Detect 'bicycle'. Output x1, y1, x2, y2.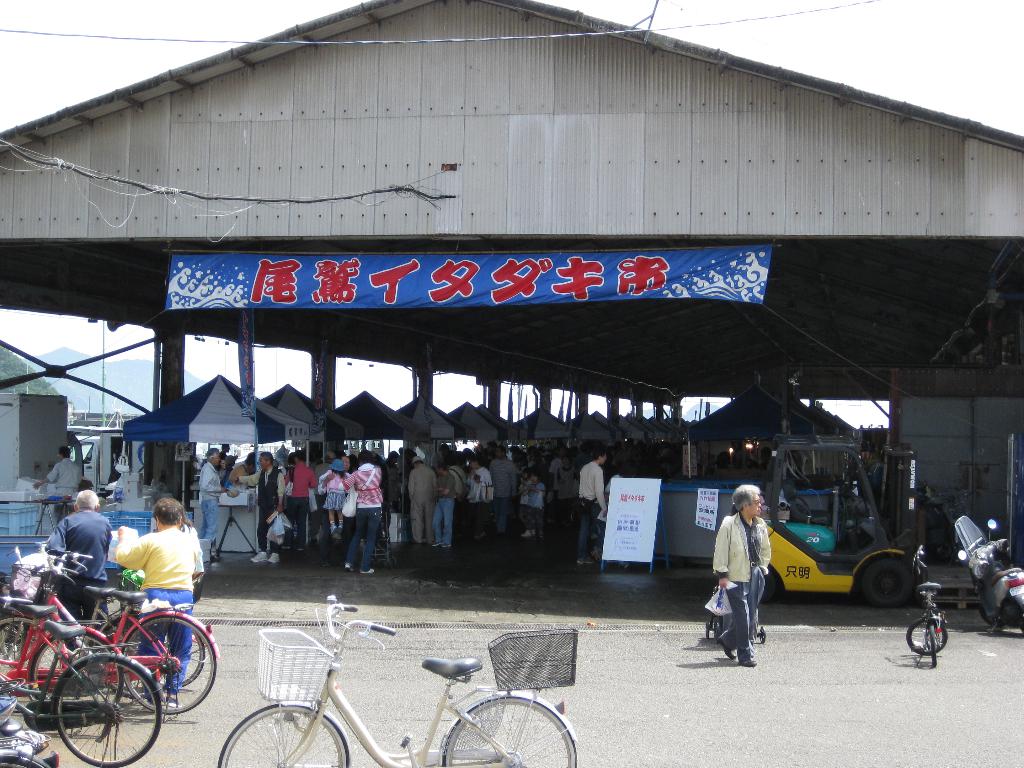
903, 544, 948, 669.
